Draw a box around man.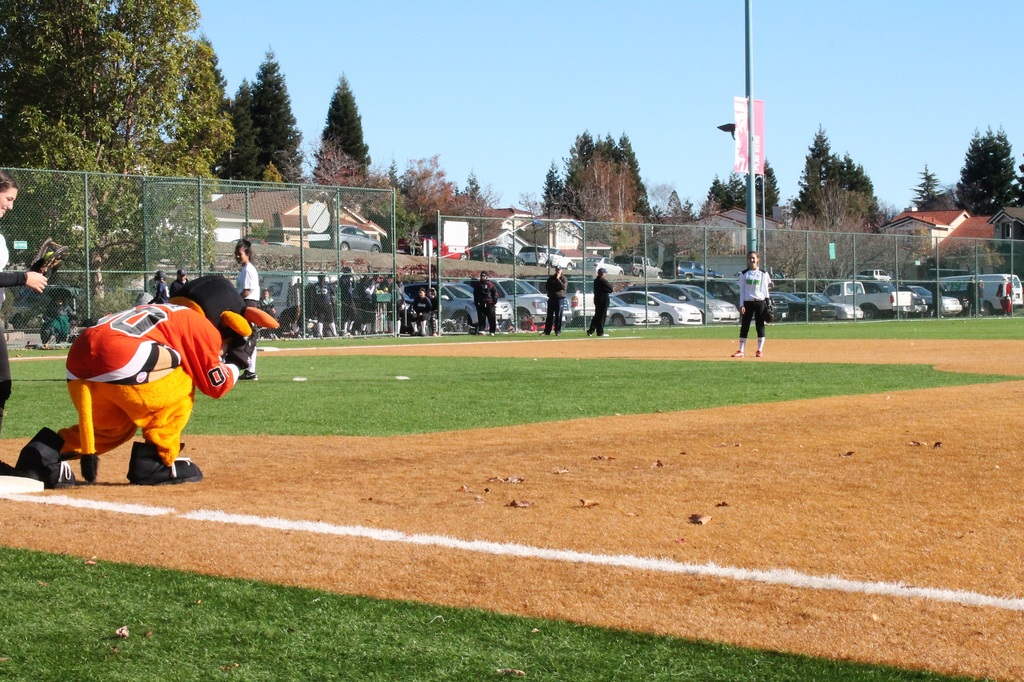
(542, 264, 570, 336).
